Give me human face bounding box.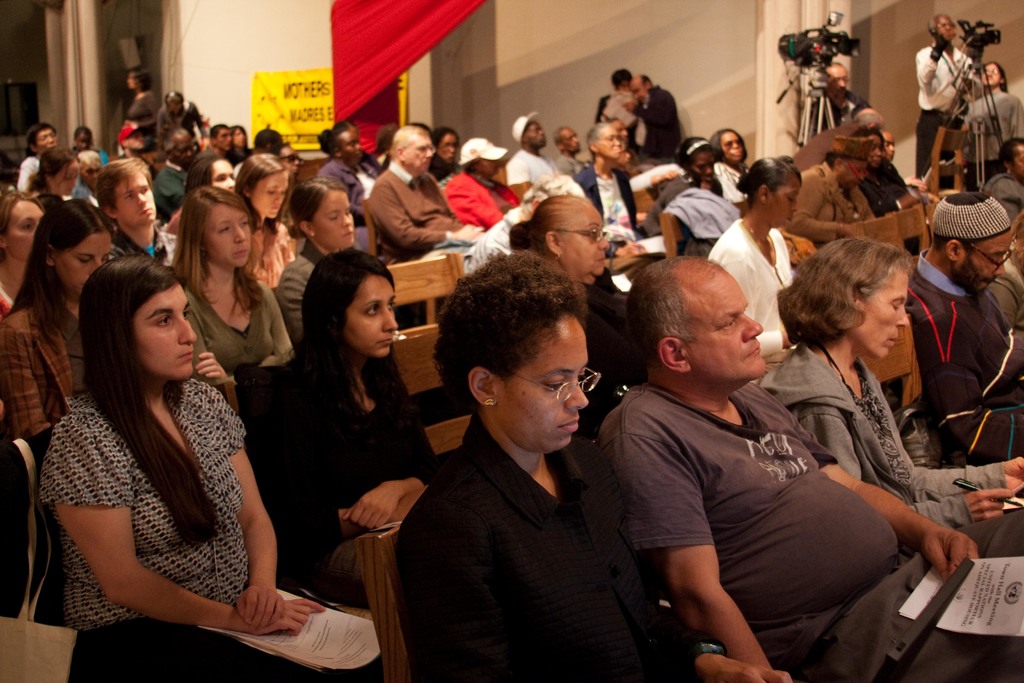
981:62:999:83.
